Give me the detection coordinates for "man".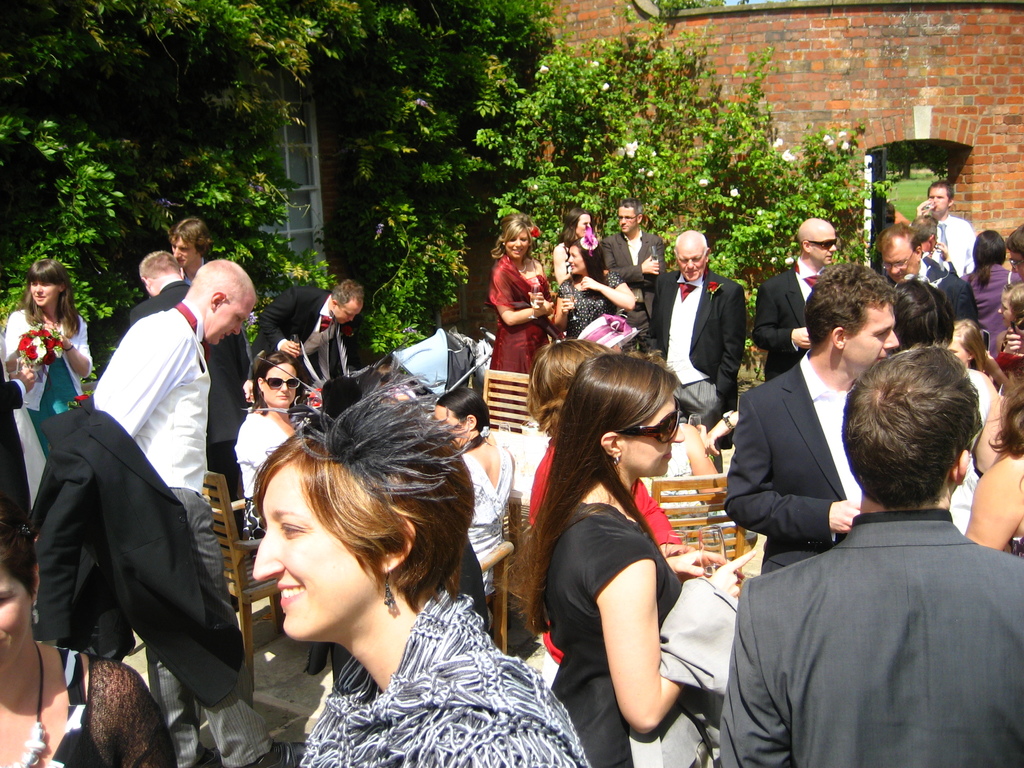
rect(751, 221, 826, 394).
